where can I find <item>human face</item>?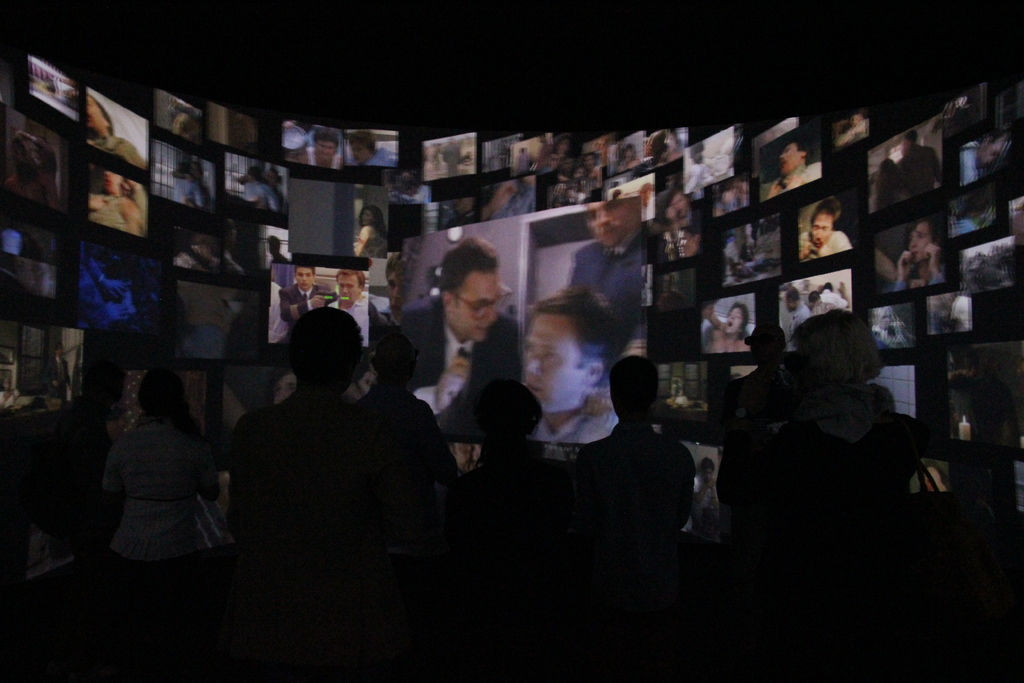
You can find it at detection(452, 270, 504, 342).
